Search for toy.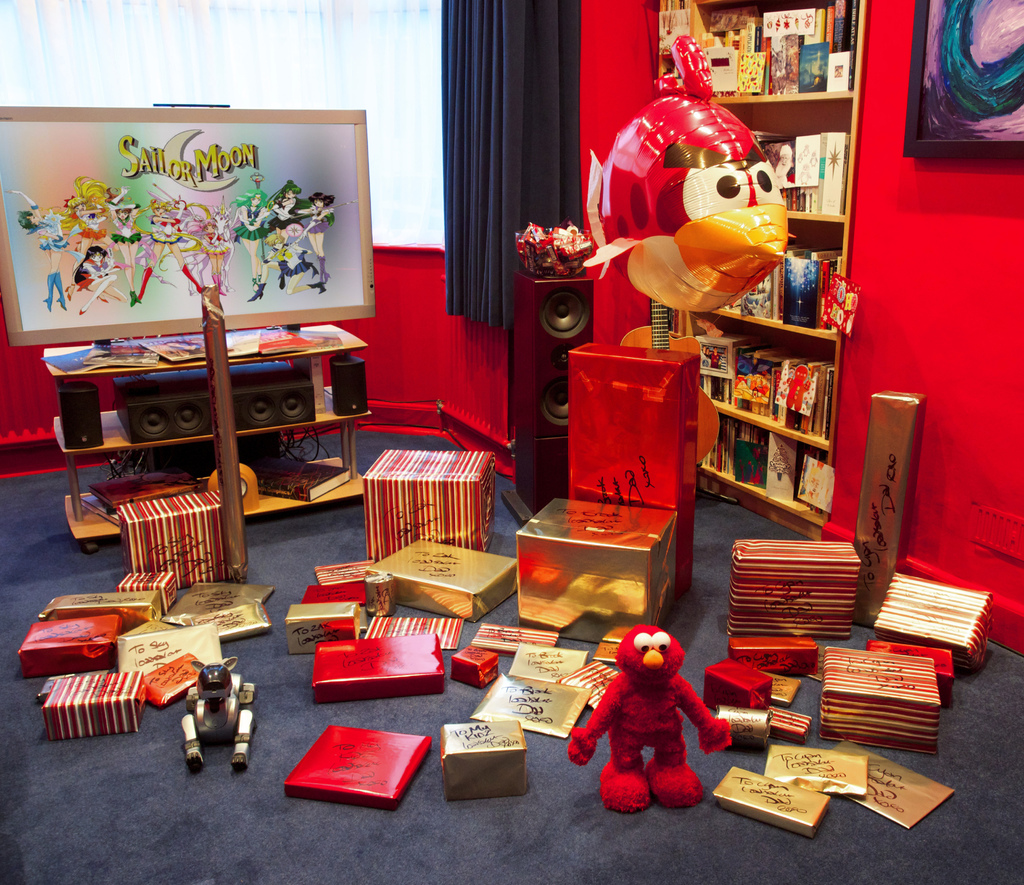
Found at [176,658,259,770].
